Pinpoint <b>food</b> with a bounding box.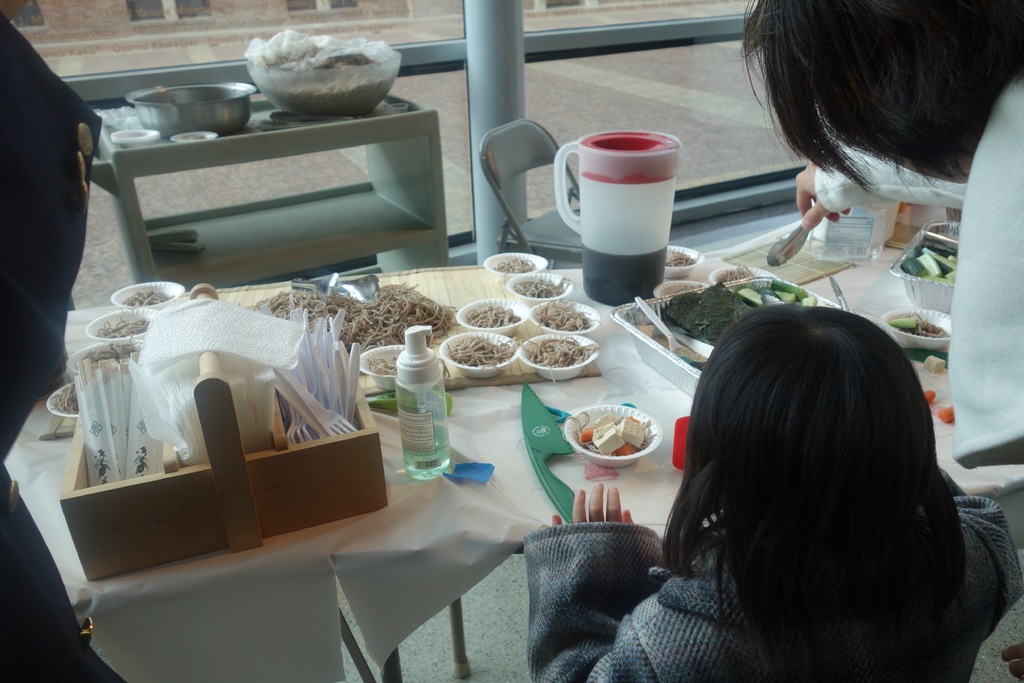
[x1=83, y1=336, x2=140, y2=365].
